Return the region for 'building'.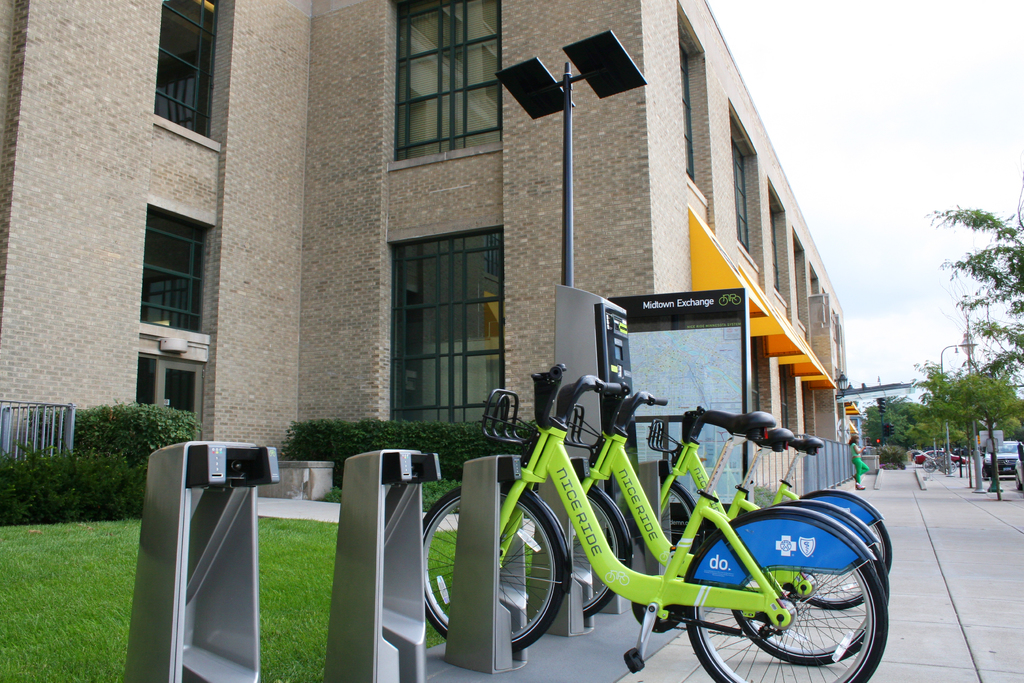
0/0/852/514.
